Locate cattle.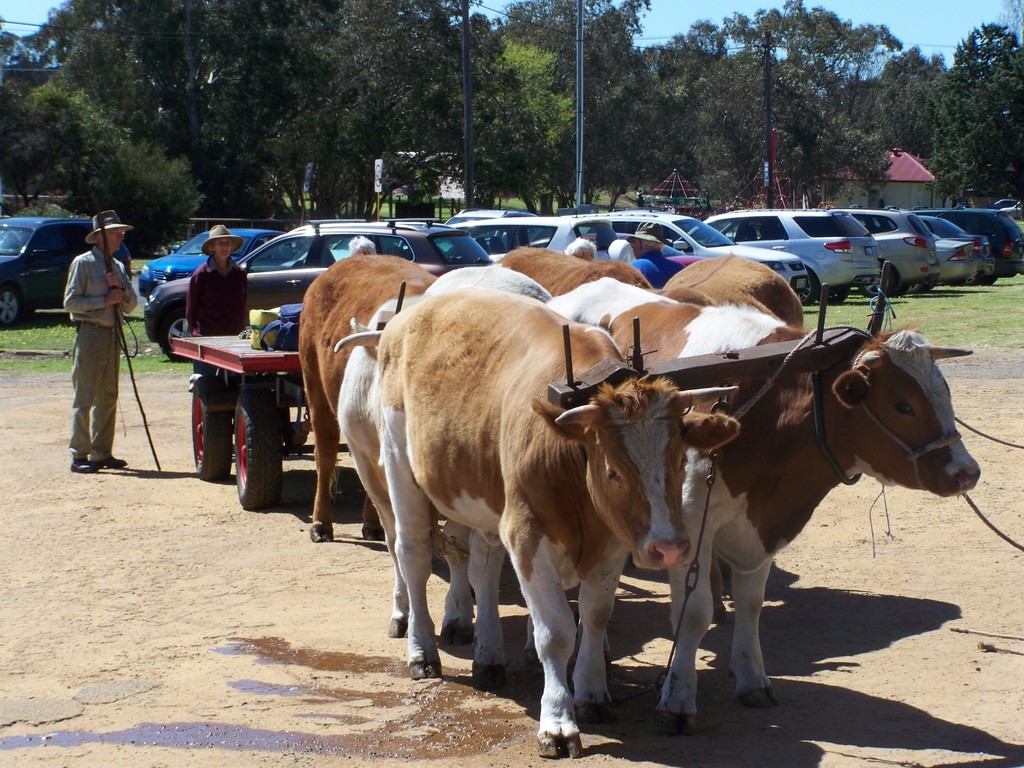
Bounding box: (left=497, top=245, right=707, bottom=310).
